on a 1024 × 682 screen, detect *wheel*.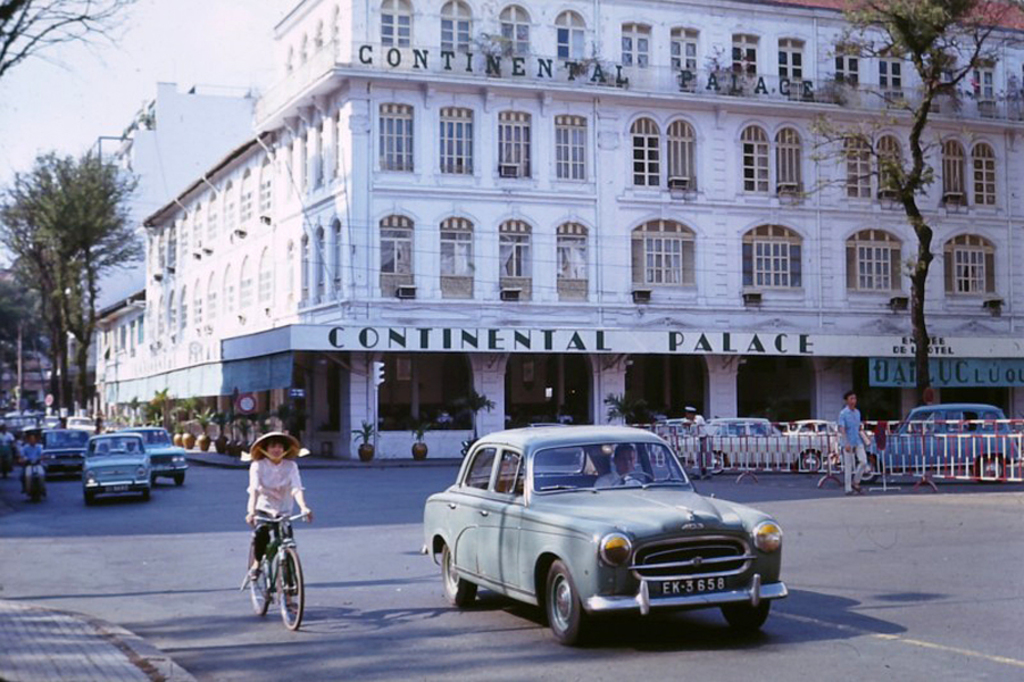
[717, 588, 771, 635].
